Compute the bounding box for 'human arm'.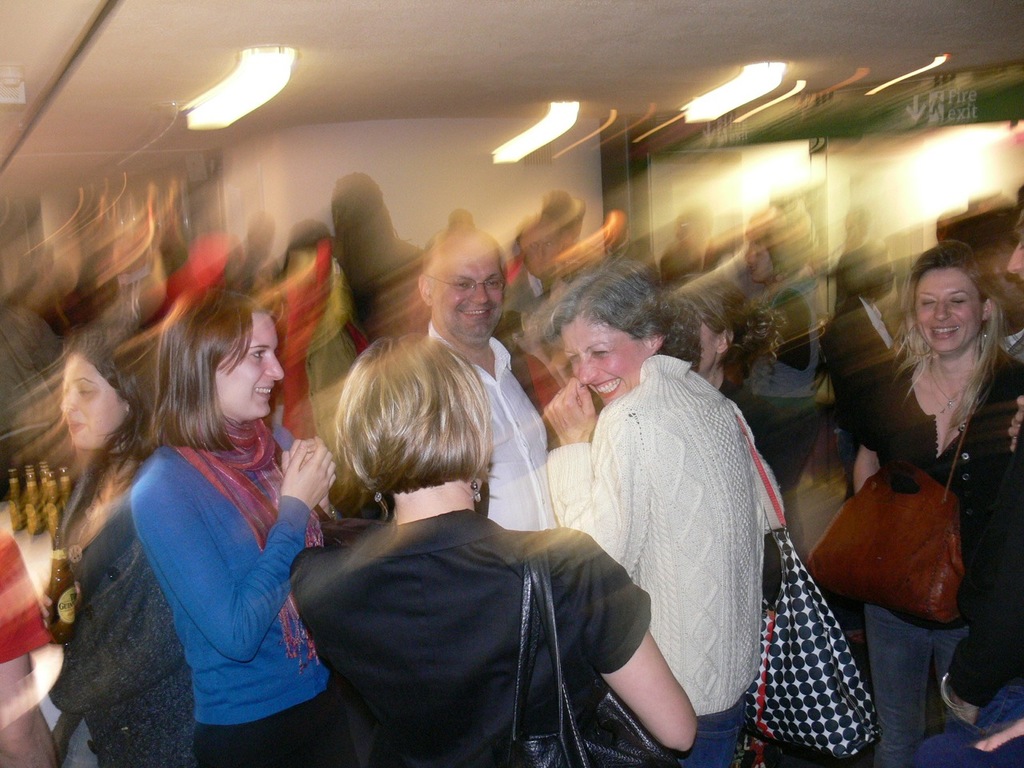
281:439:335:512.
